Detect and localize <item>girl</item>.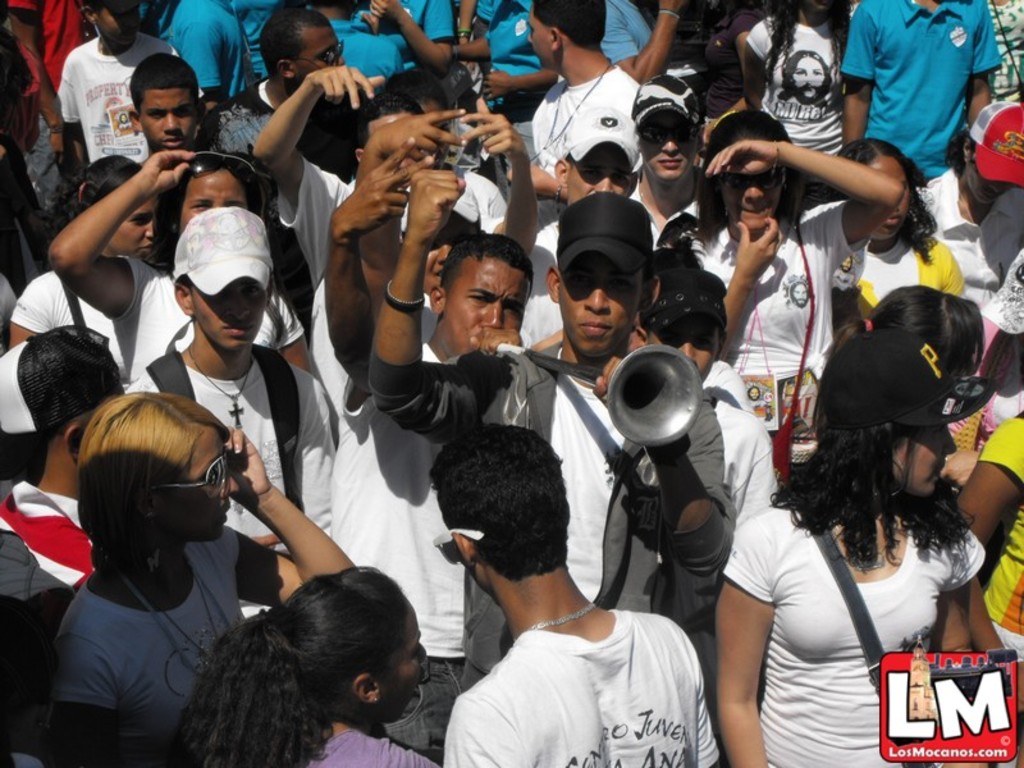
Localized at (687, 109, 908, 438).
